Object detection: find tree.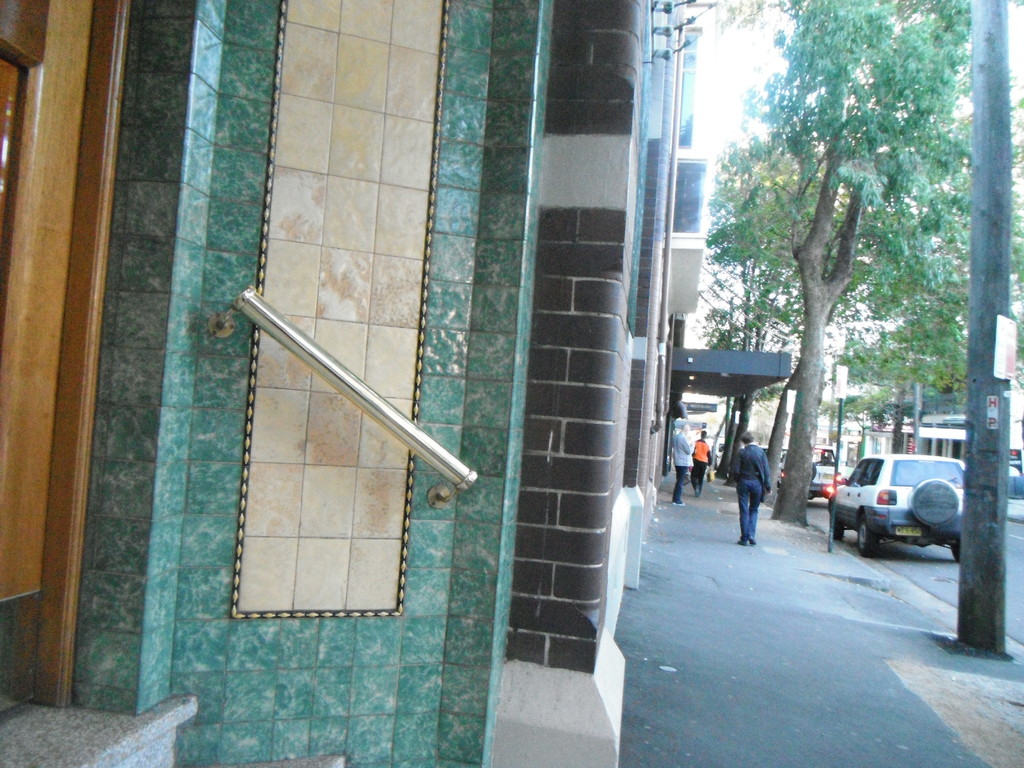
region(969, 0, 1011, 657).
